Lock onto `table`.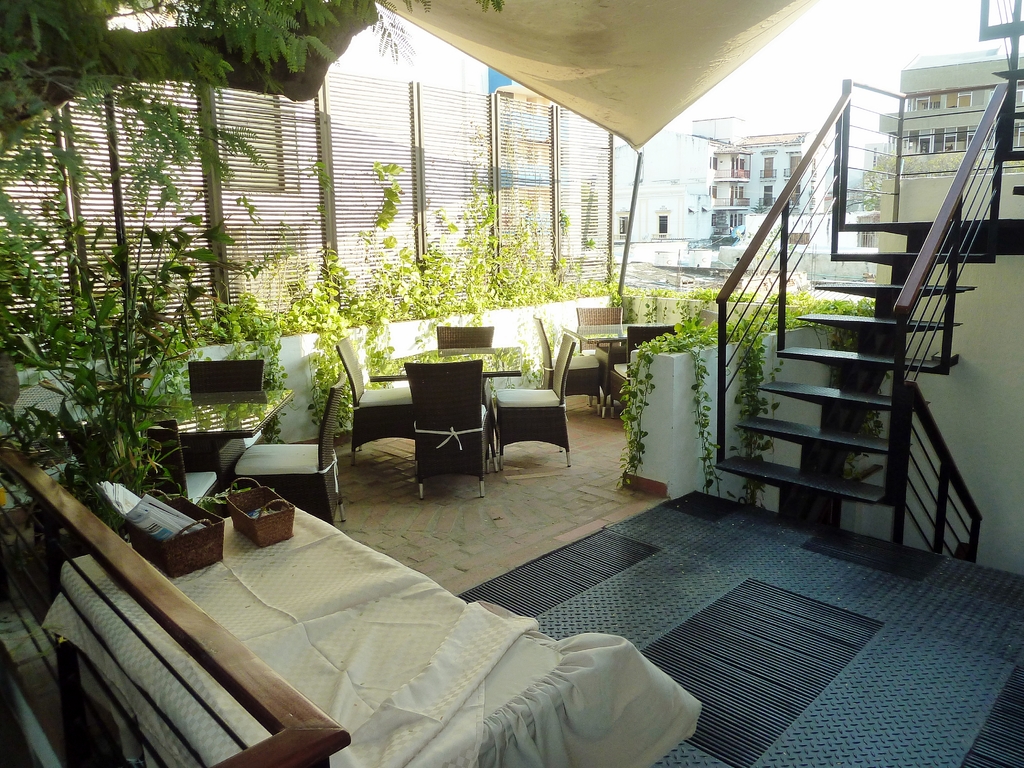
Locked: left=383, top=339, right=525, bottom=376.
